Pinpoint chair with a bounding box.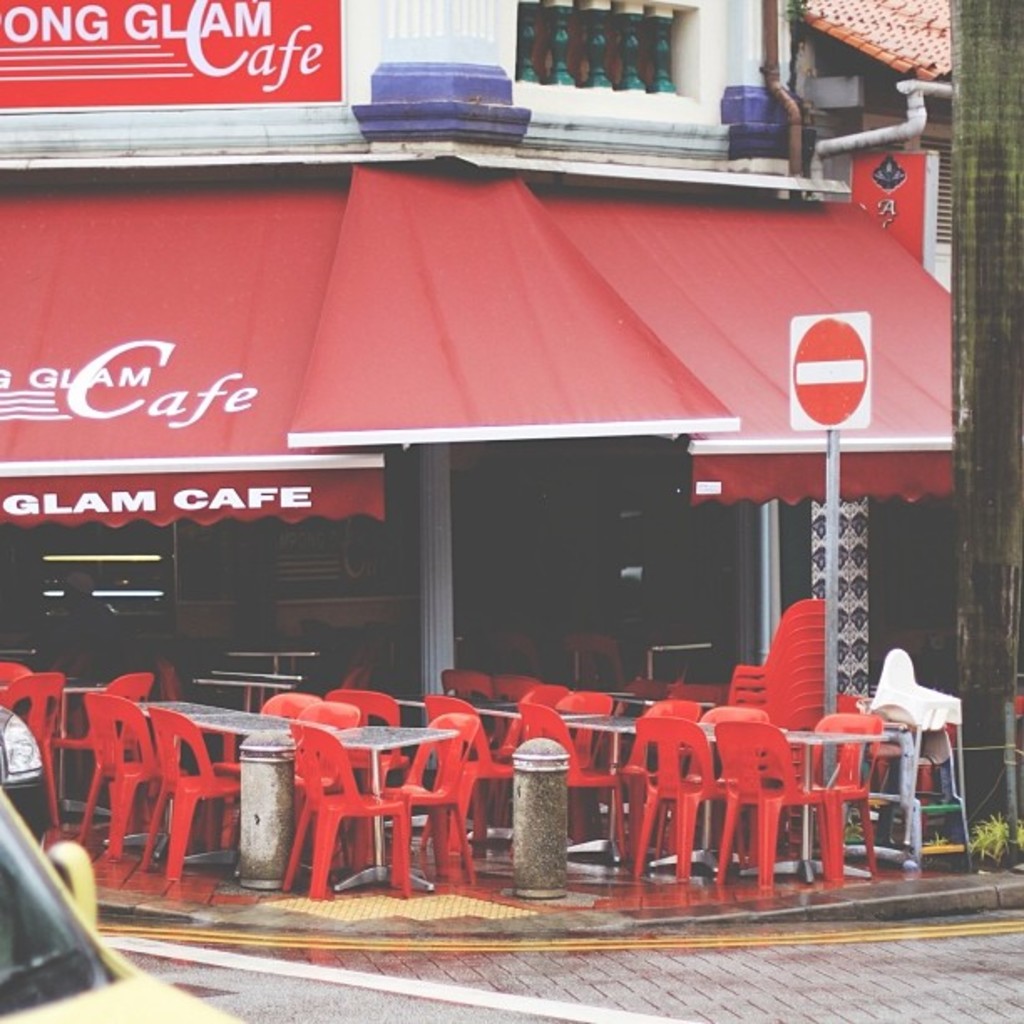
286/716/417/909.
